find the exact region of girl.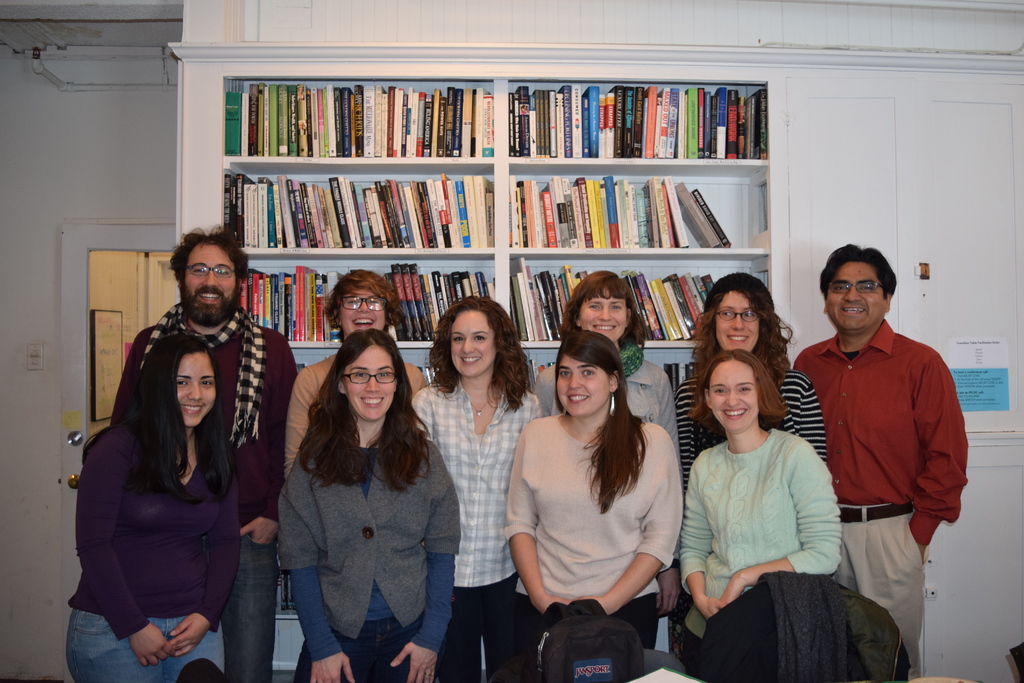
Exact region: 509, 336, 691, 682.
